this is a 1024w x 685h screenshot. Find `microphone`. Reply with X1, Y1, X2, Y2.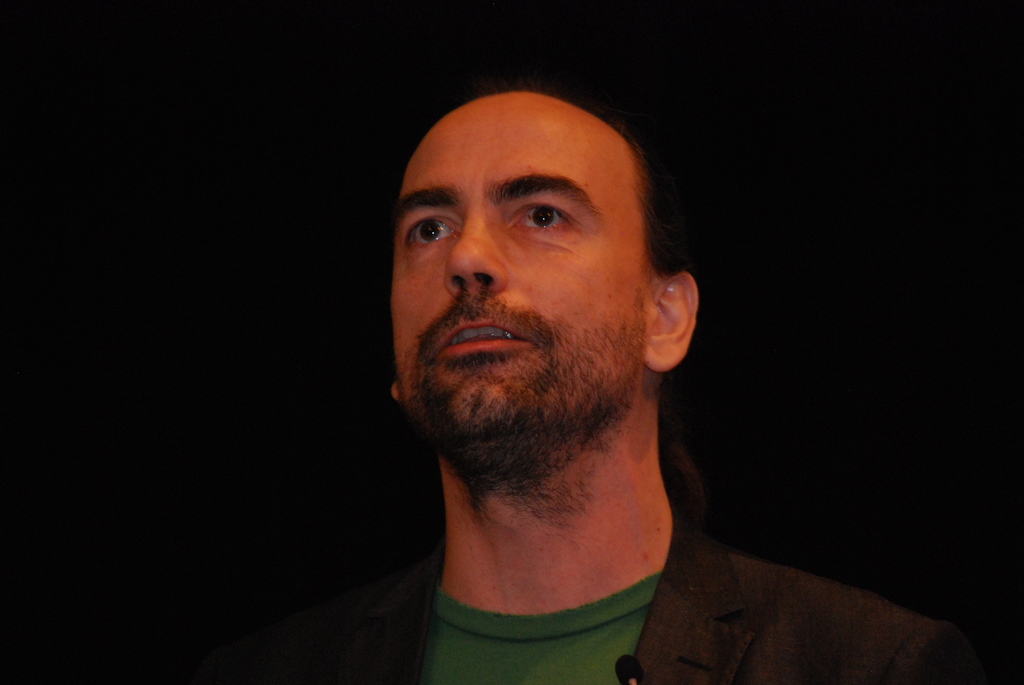
612, 654, 642, 681.
